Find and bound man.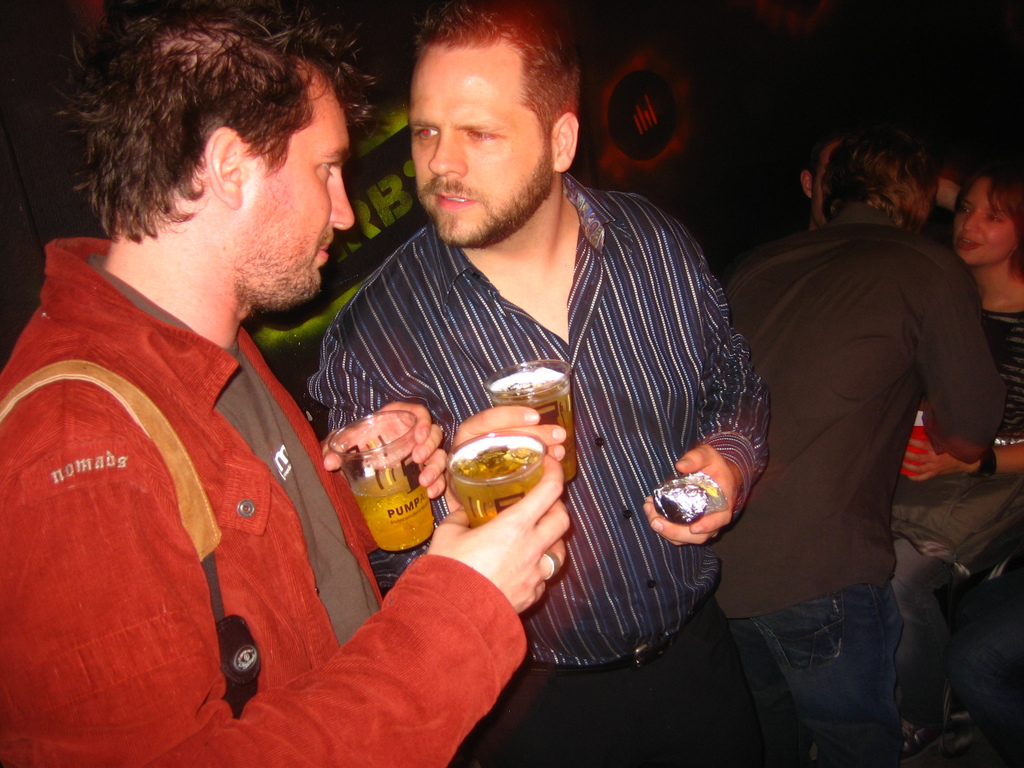
Bound: 55, 6, 498, 767.
